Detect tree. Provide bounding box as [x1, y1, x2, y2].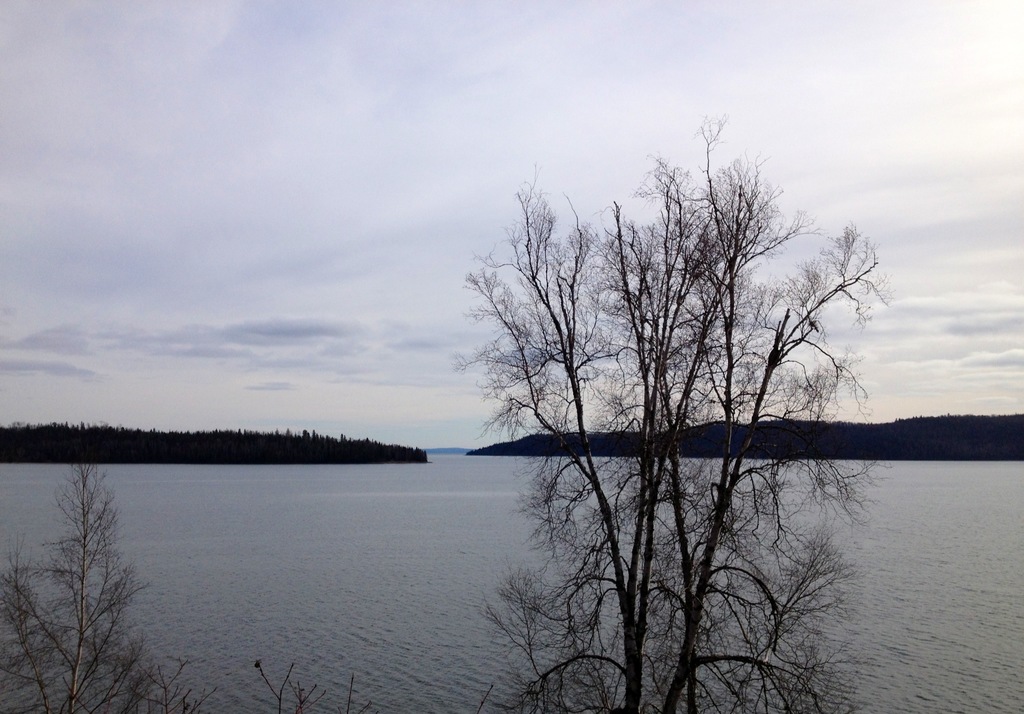
[440, 69, 930, 696].
